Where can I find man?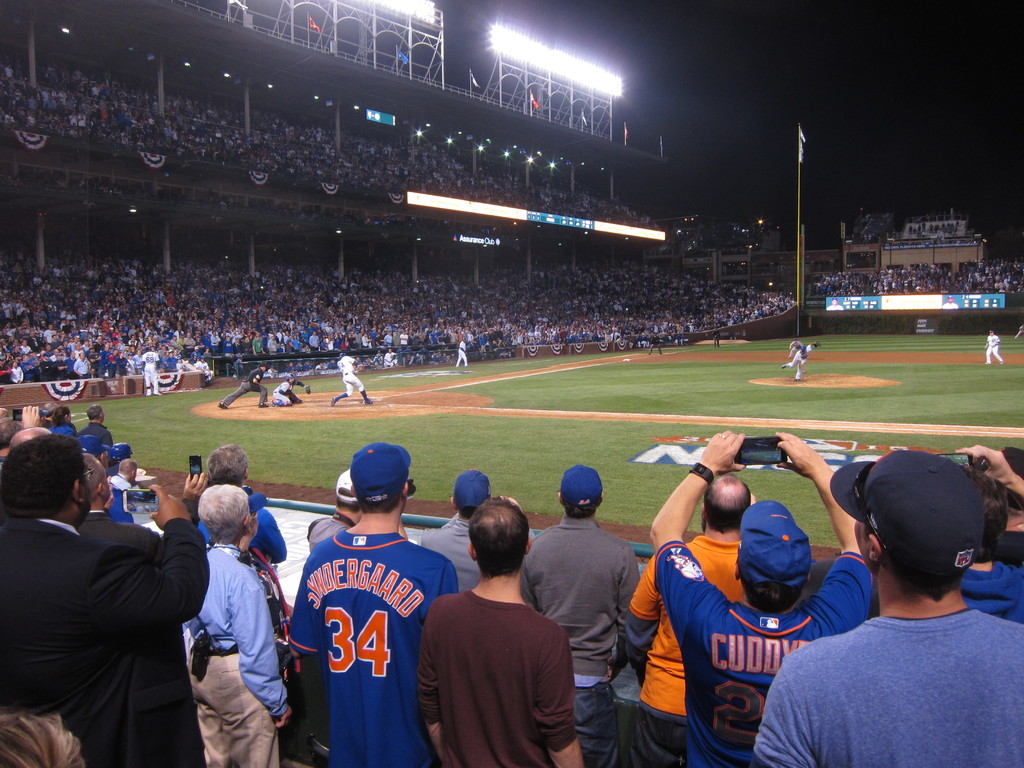
You can find it at 172, 442, 298, 575.
